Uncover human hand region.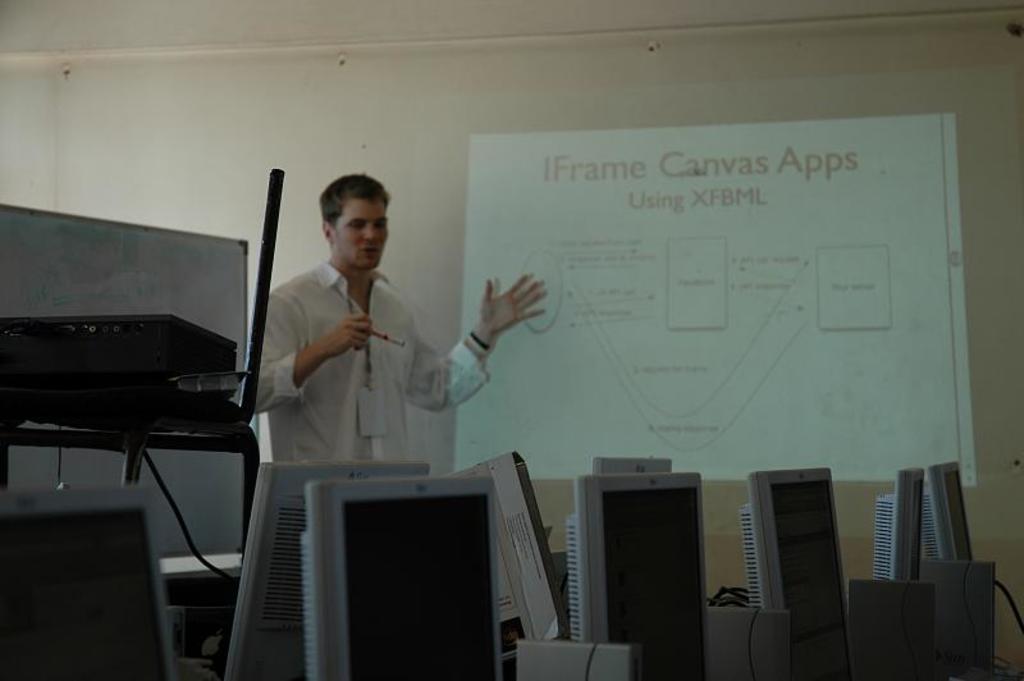
Uncovered: locate(466, 269, 562, 351).
